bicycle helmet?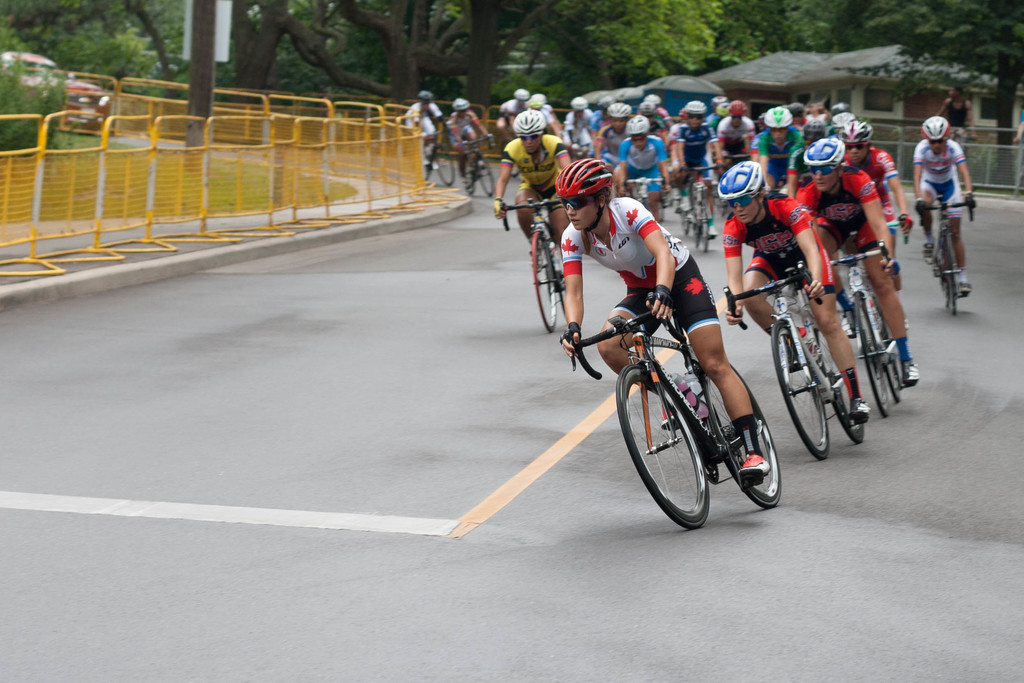
pyautogui.locateOnScreen(454, 99, 464, 110)
